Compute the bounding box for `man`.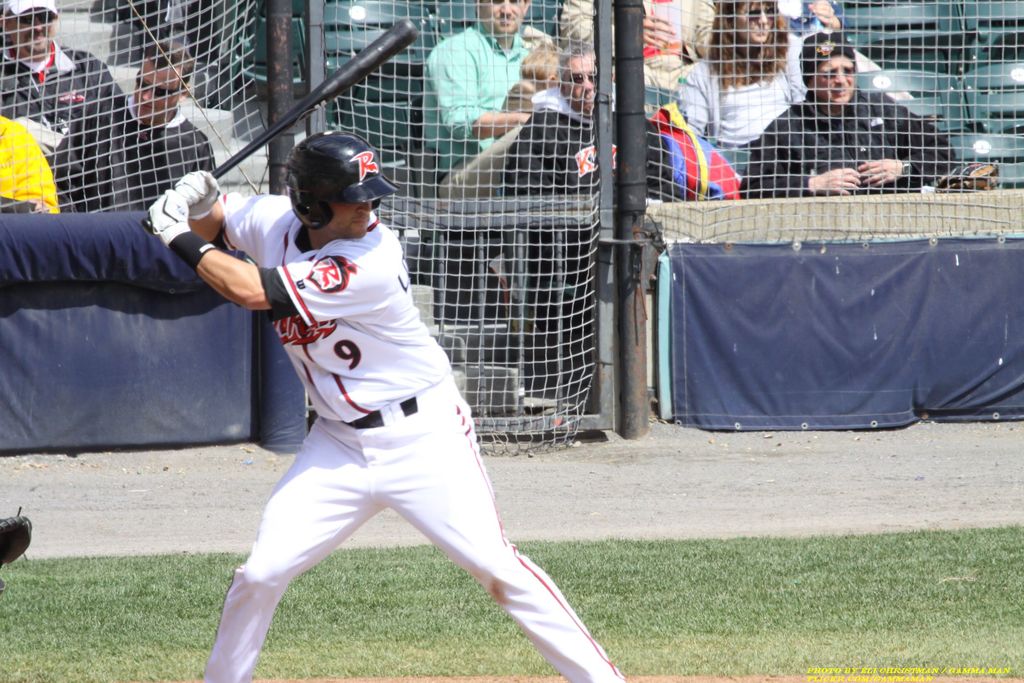
(left=49, top=48, right=215, bottom=215).
